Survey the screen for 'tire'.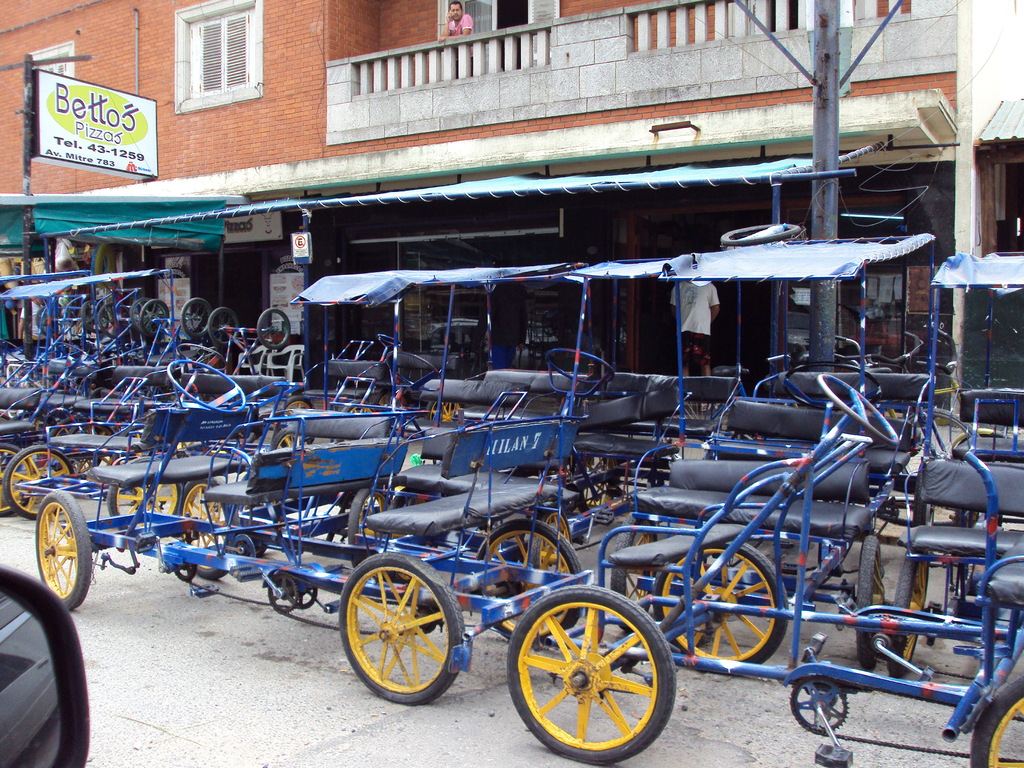
Survey found: rect(339, 554, 461, 707).
